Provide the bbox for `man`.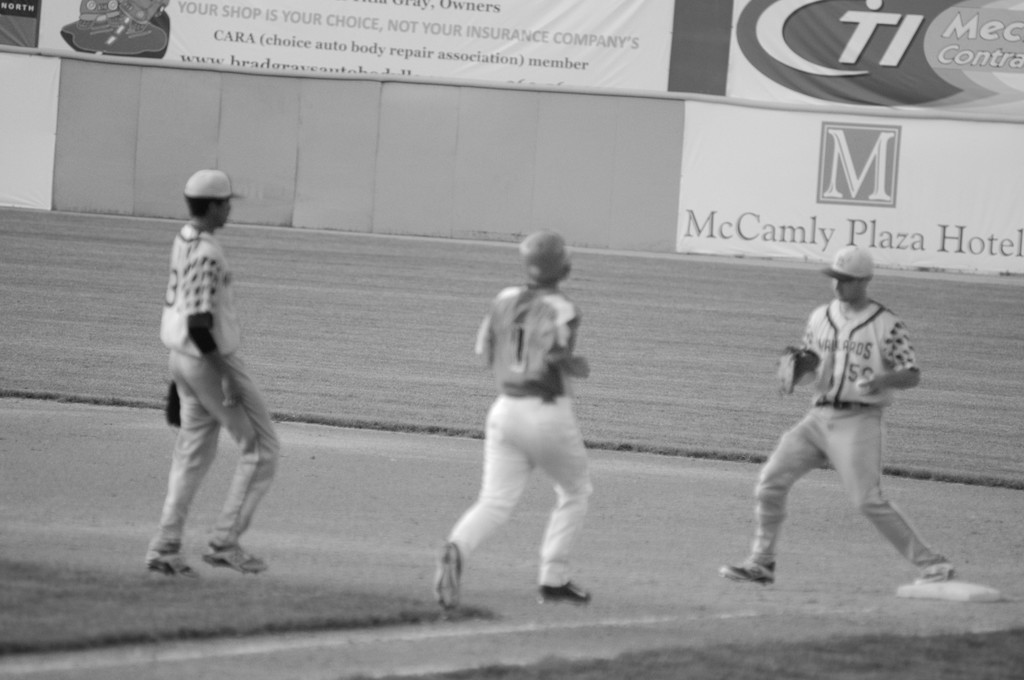
BBox(433, 229, 590, 611).
